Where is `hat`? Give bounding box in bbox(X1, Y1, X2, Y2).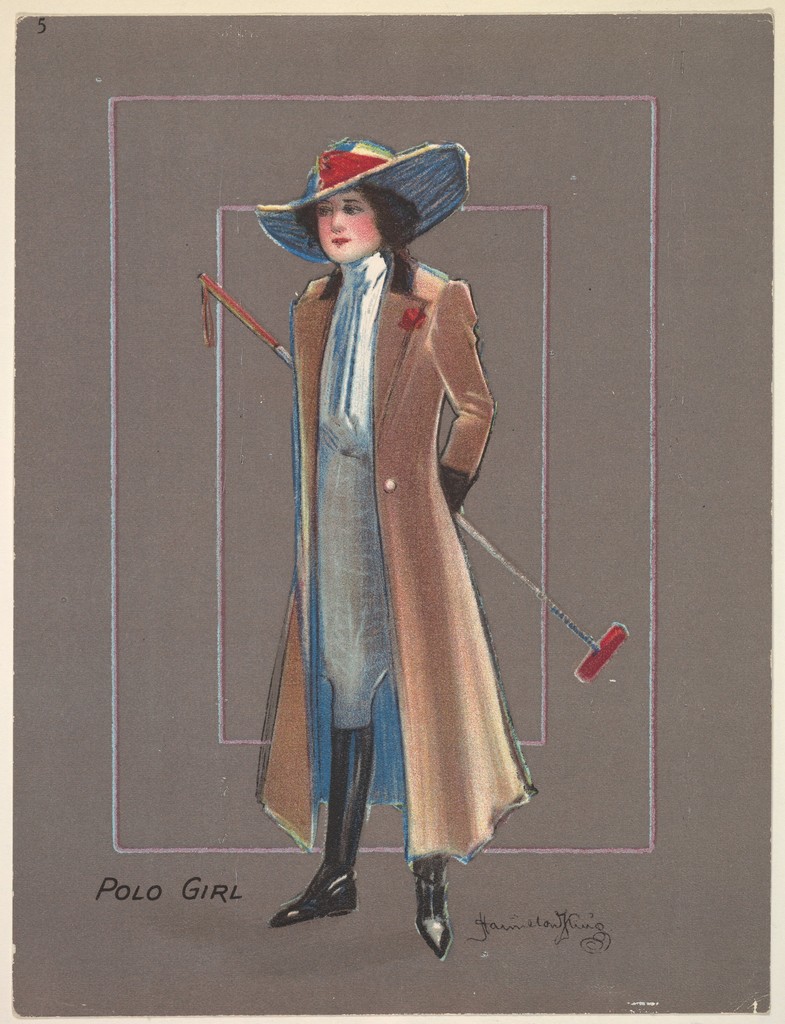
bbox(255, 131, 466, 251).
